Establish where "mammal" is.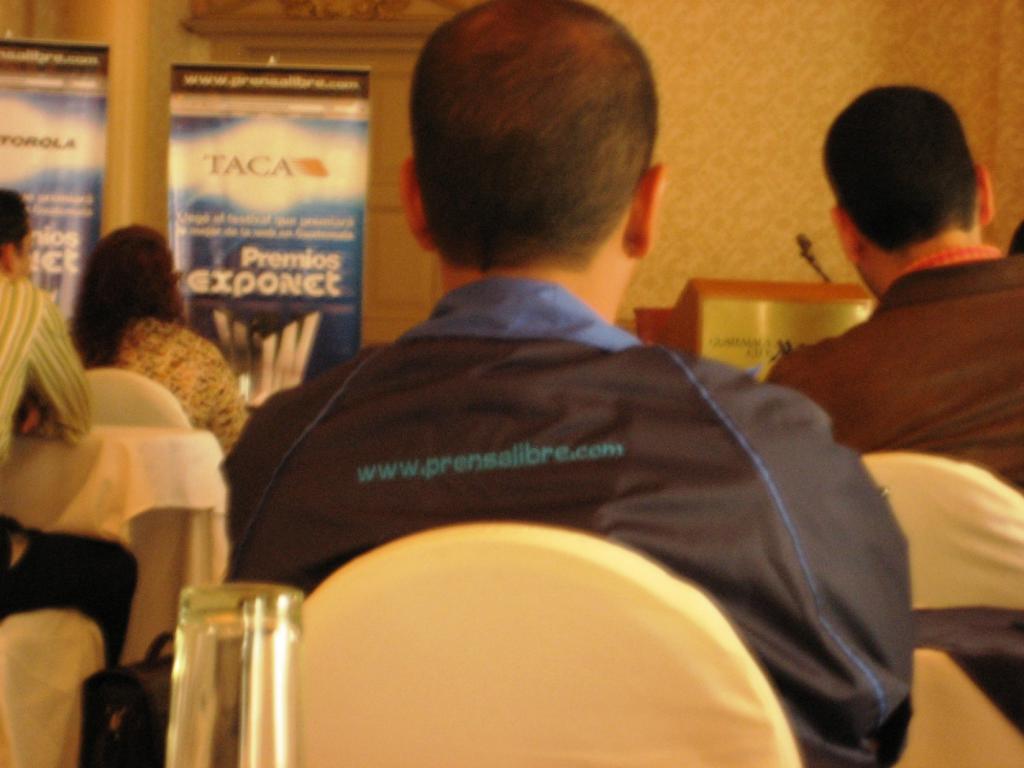
Established at box(64, 214, 252, 461).
